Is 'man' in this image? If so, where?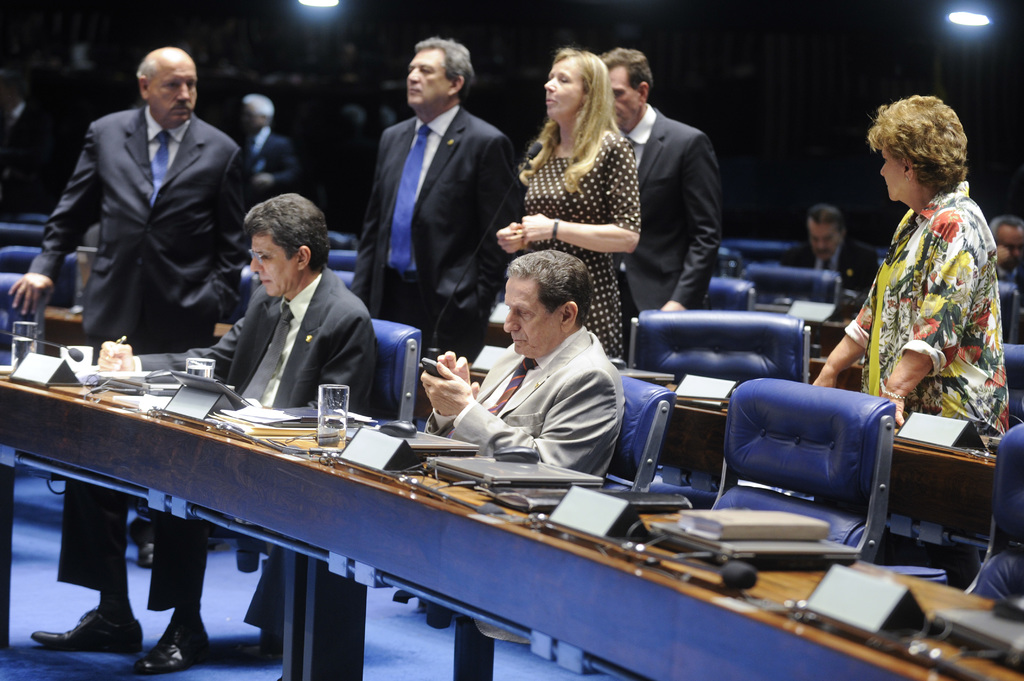
Yes, at bbox=[31, 193, 378, 678].
